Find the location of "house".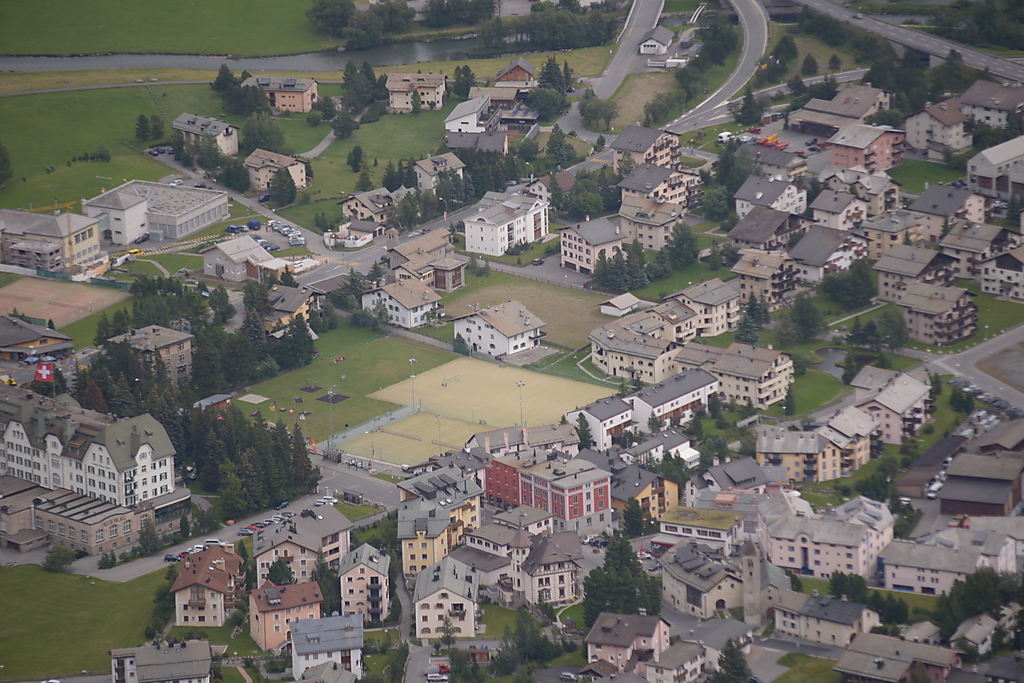
Location: crop(650, 542, 746, 618).
